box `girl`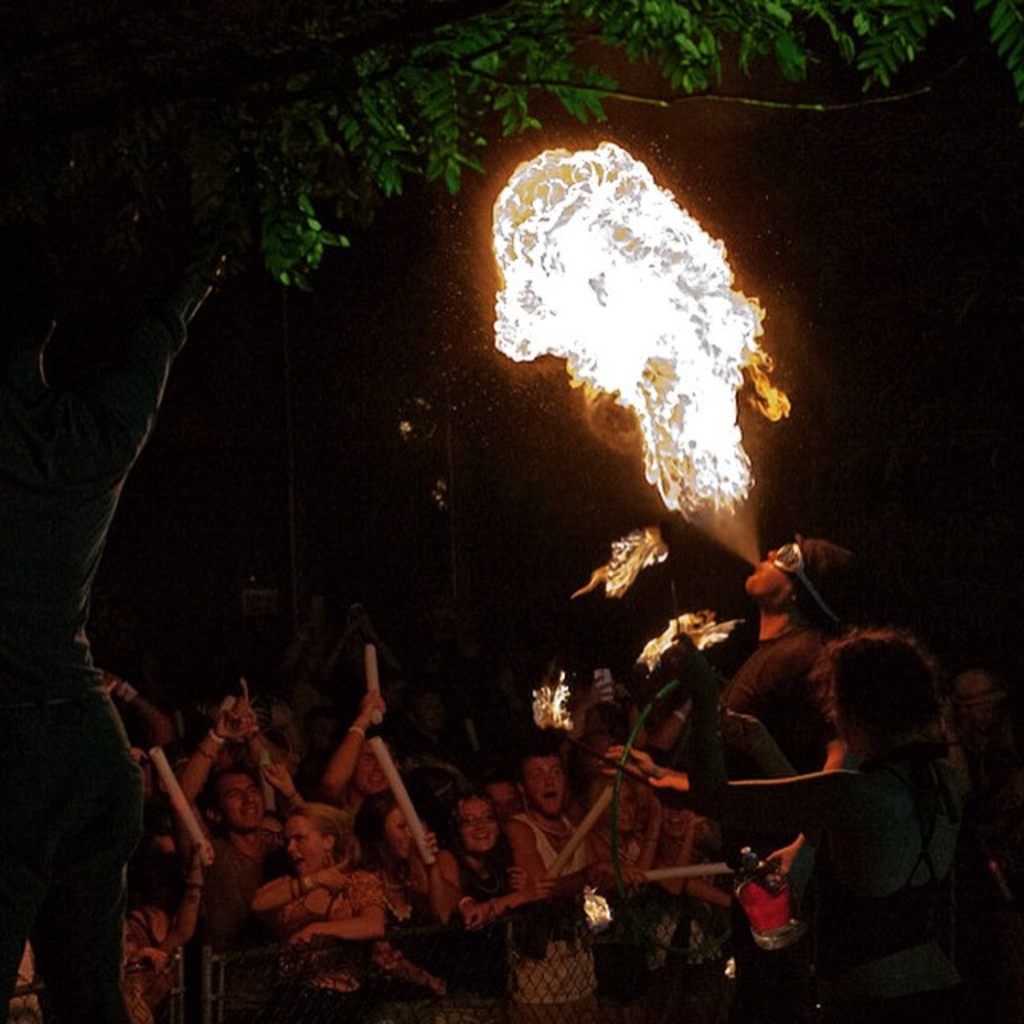
bbox=[250, 802, 386, 1022]
